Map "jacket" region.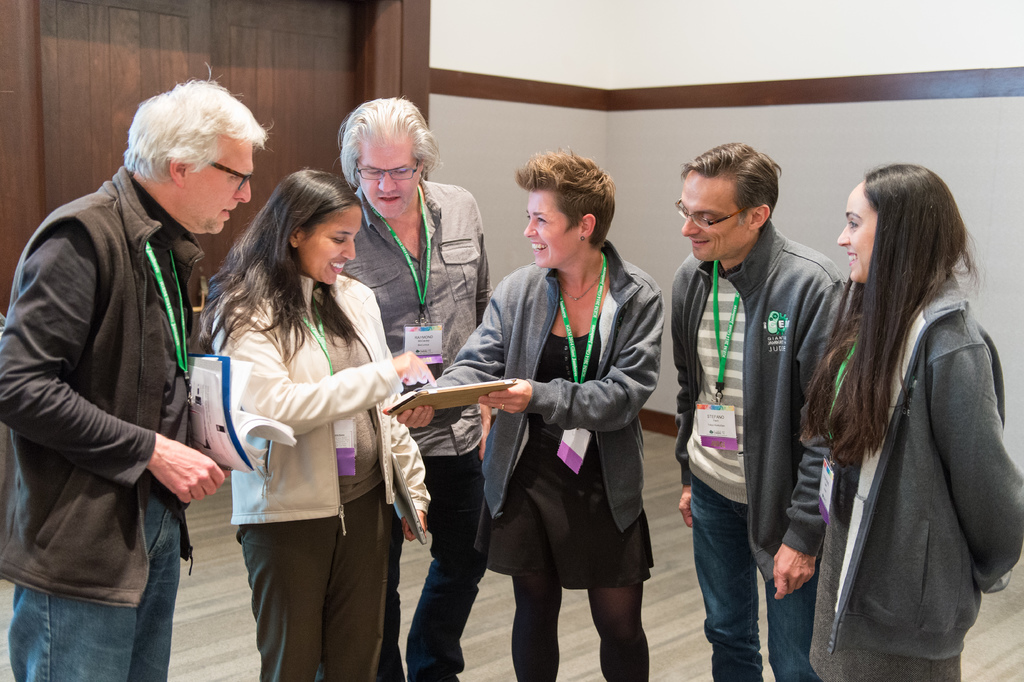
Mapped to left=0, top=166, right=220, bottom=607.
